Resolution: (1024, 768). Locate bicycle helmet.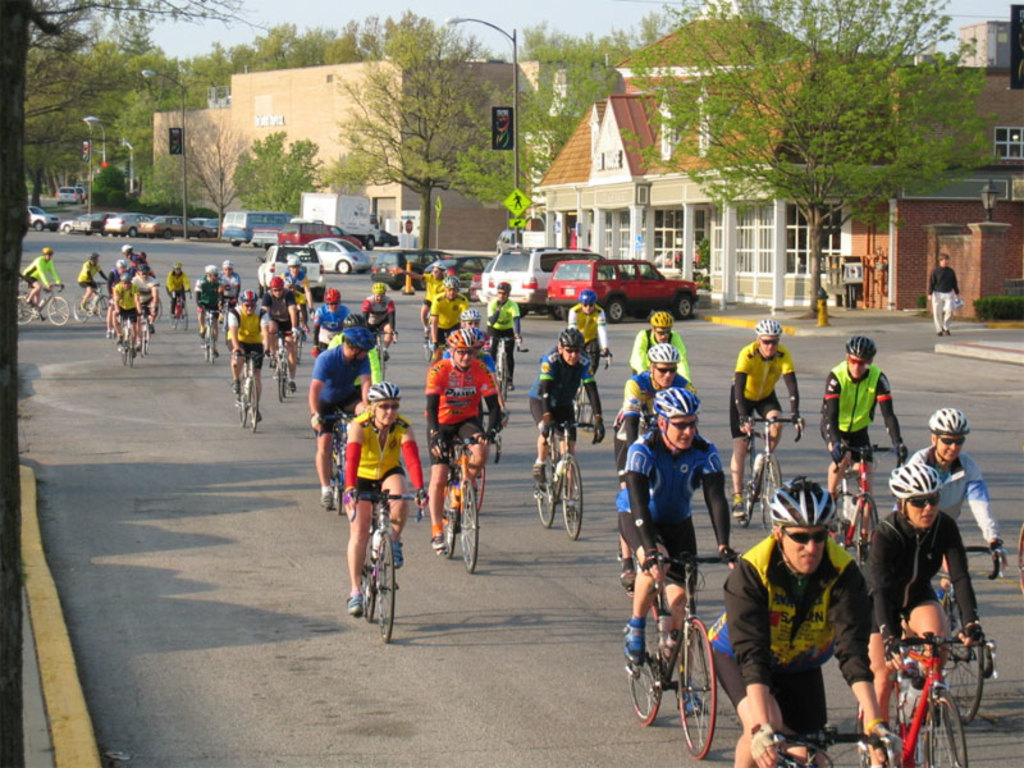
<box>925,407,972,462</box>.
